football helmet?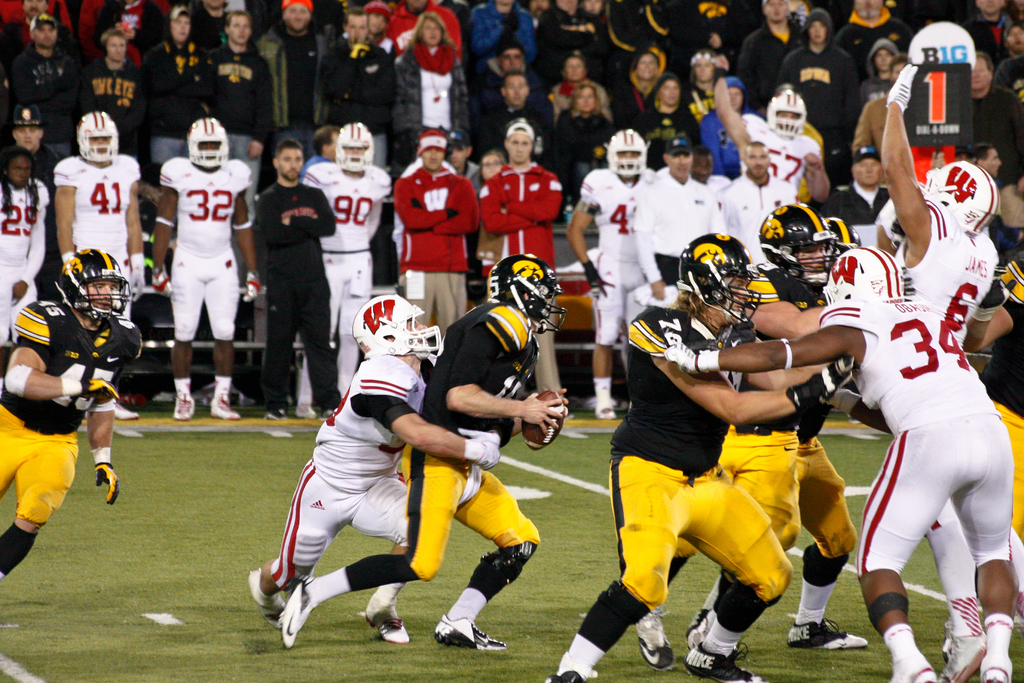
detection(350, 290, 447, 353)
